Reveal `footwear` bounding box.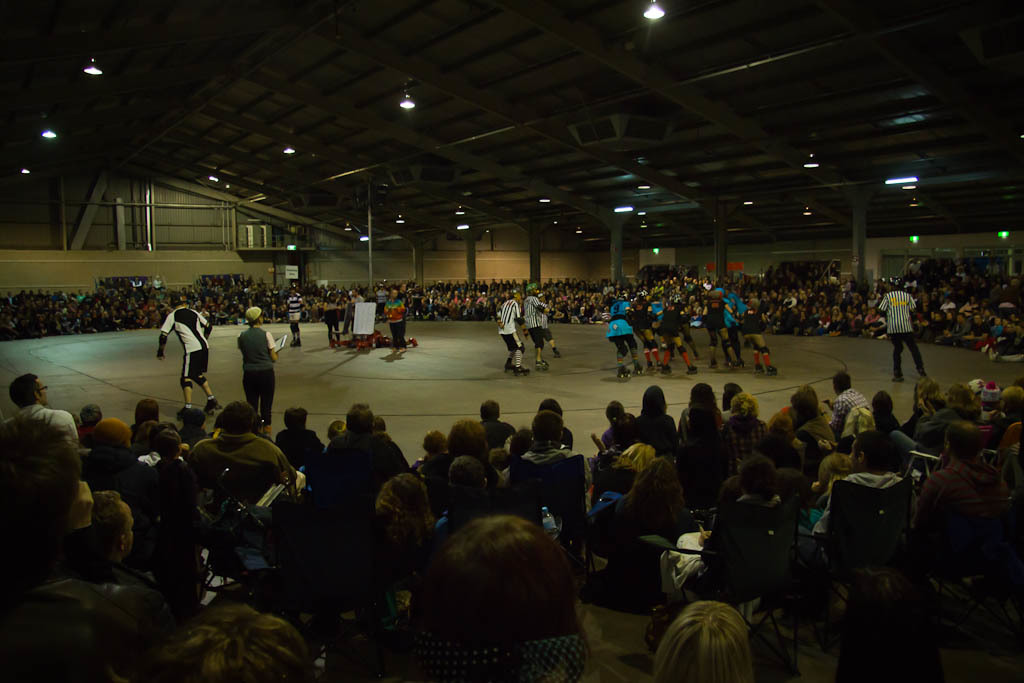
Revealed: (left=618, top=369, right=626, bottom=378).
